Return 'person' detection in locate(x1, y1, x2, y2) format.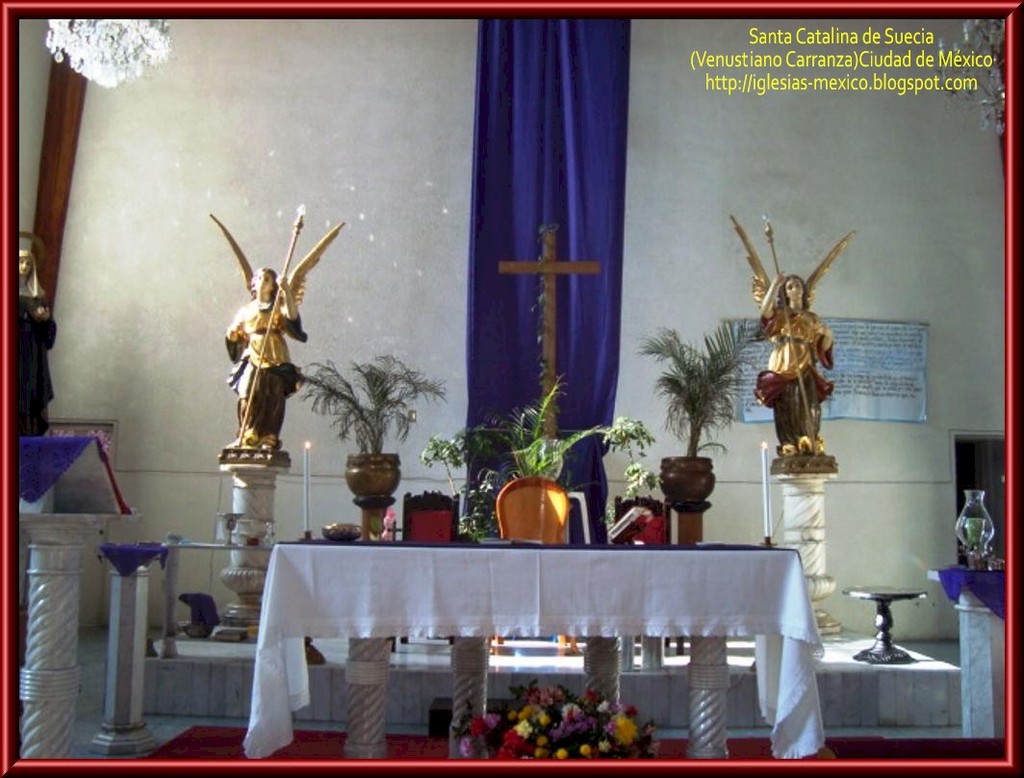
locate(225, 267, 311, 455).
